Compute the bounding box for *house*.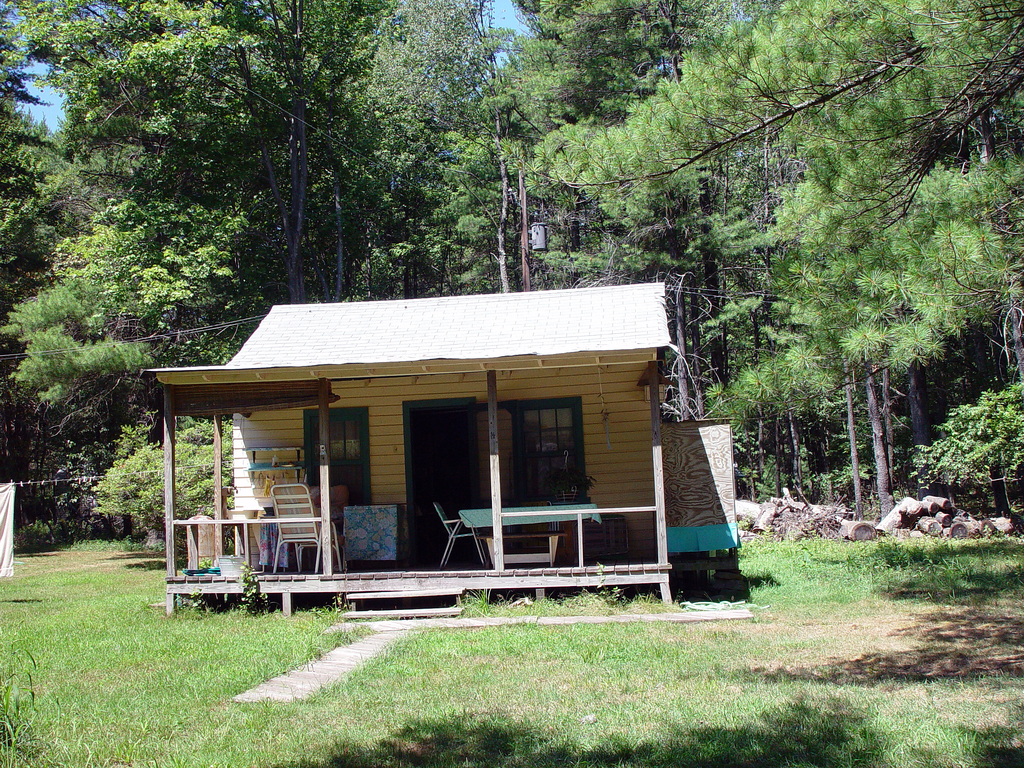
x1=143 y1=279 x2=733 y2=614.
